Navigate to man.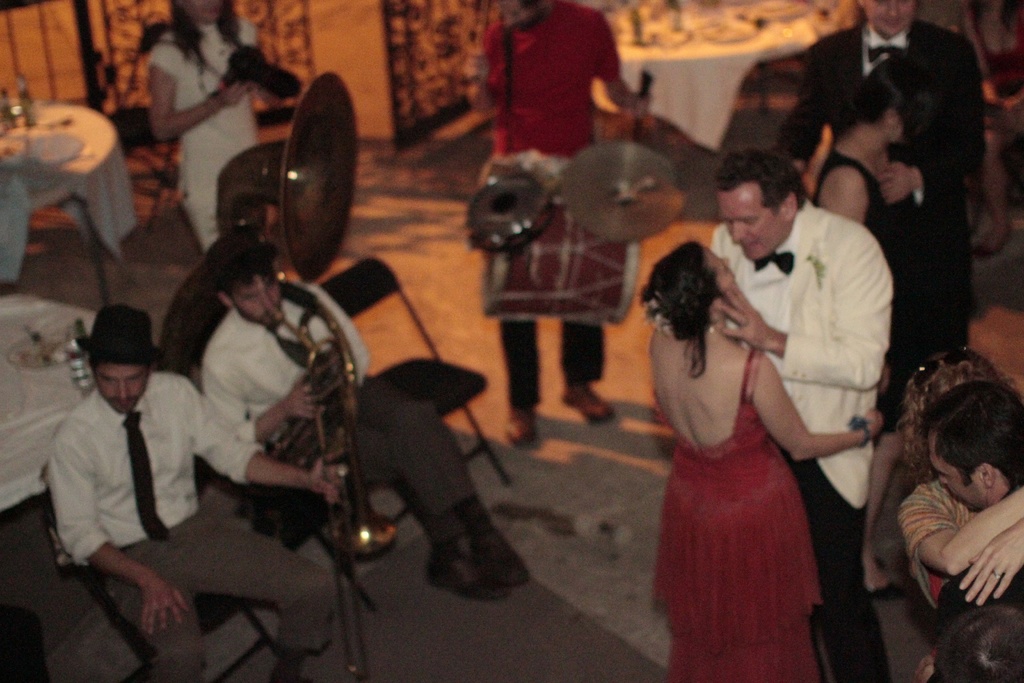
Navigation target: x1=196, y1=229, x2=531, y2=604.
